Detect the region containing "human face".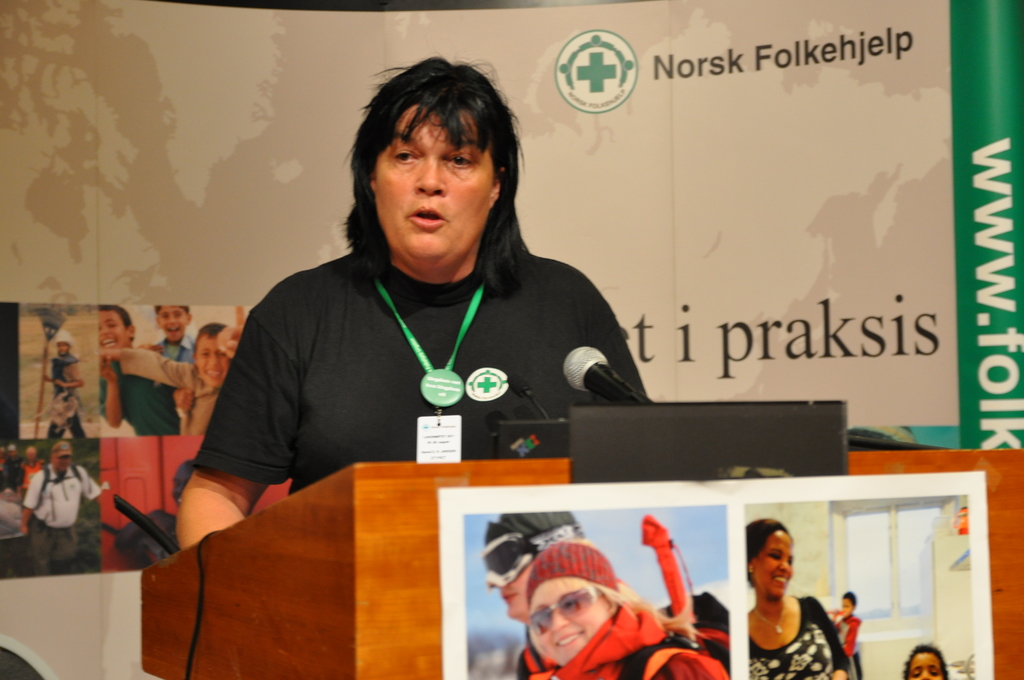
159,304,185,339.
